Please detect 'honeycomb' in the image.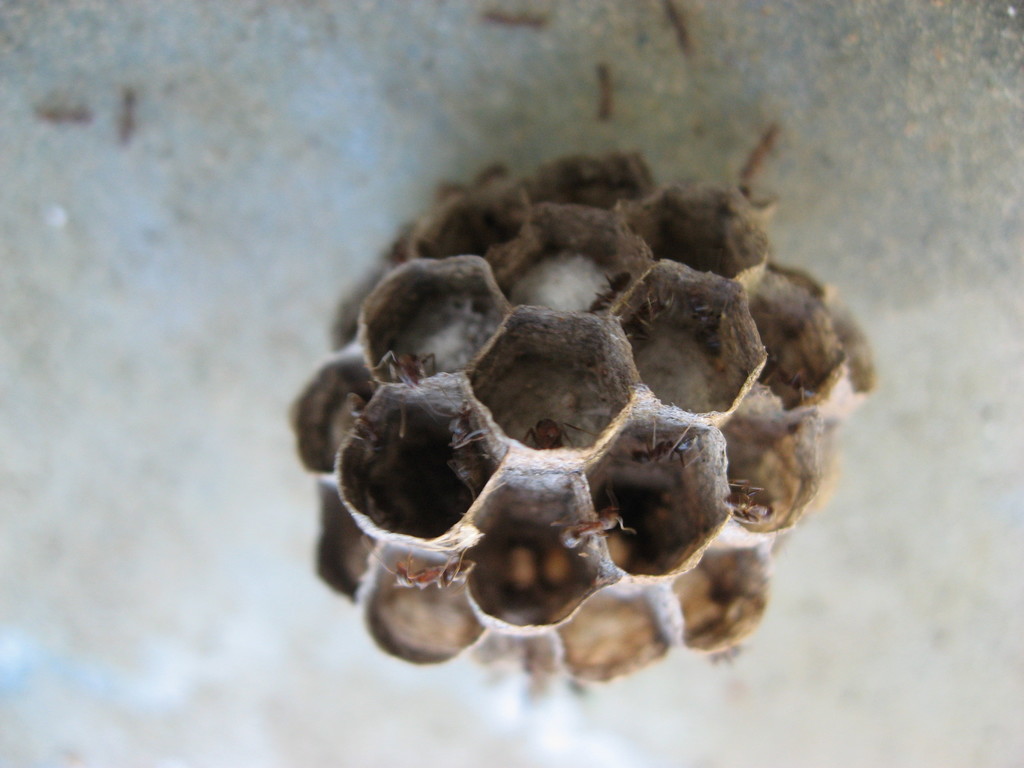
291,148,877,684.
